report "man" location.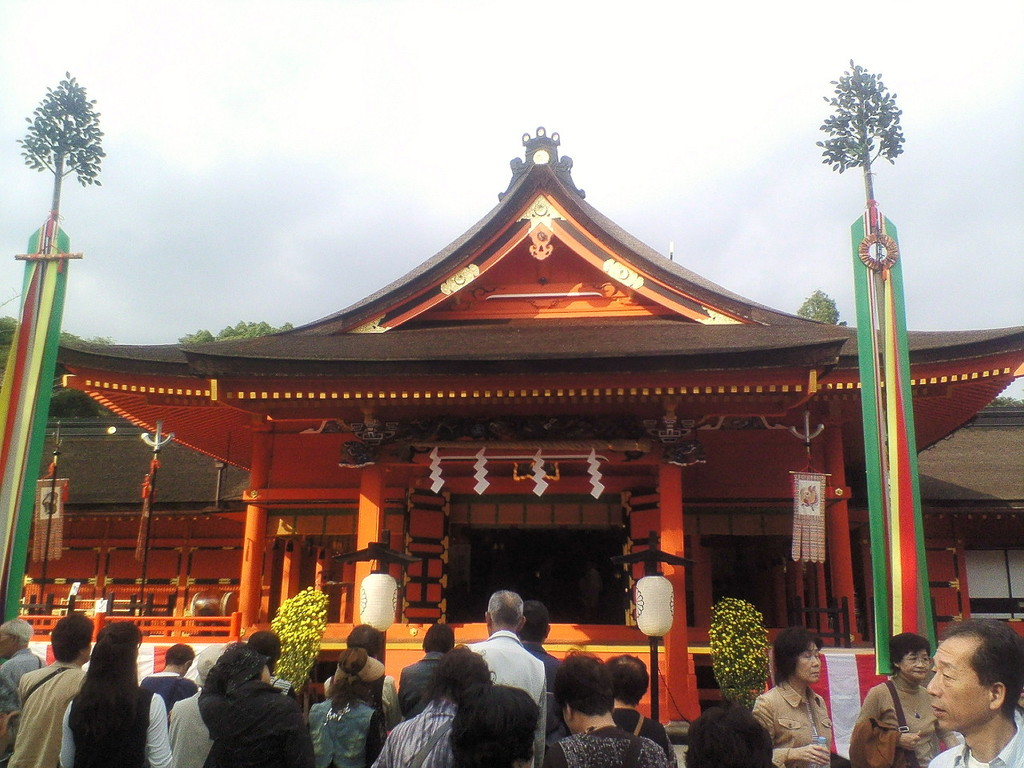
Report: (354, 642, 498, 767).
